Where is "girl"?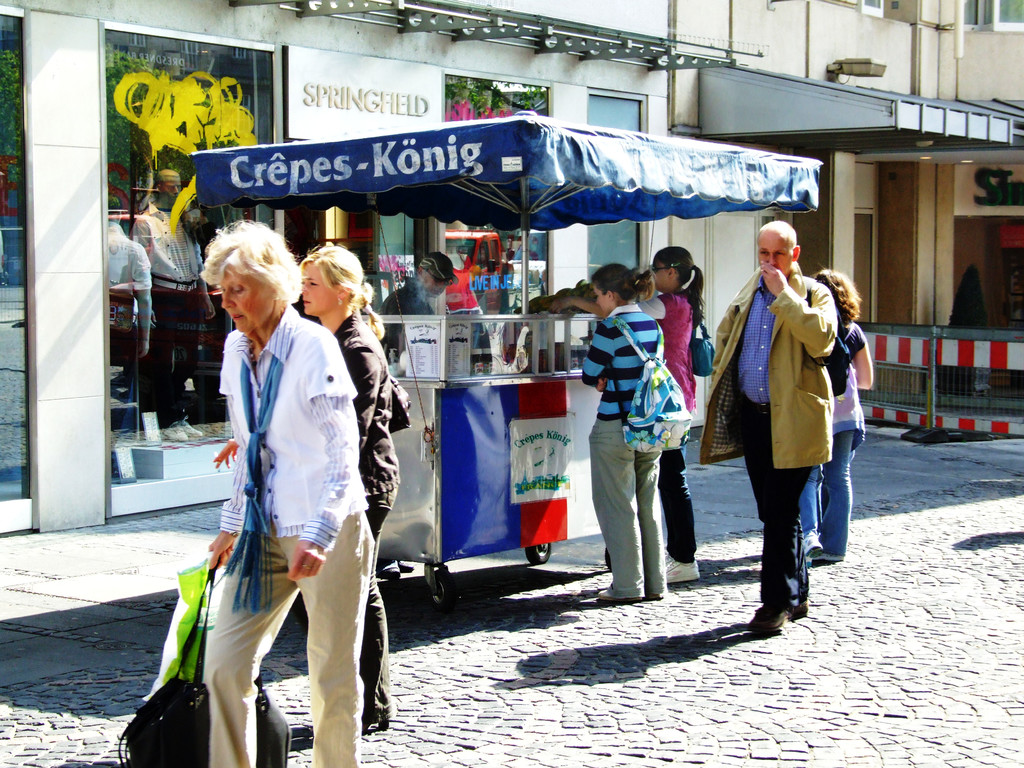
x1=646, y1=245, x2=709, y2=580.
